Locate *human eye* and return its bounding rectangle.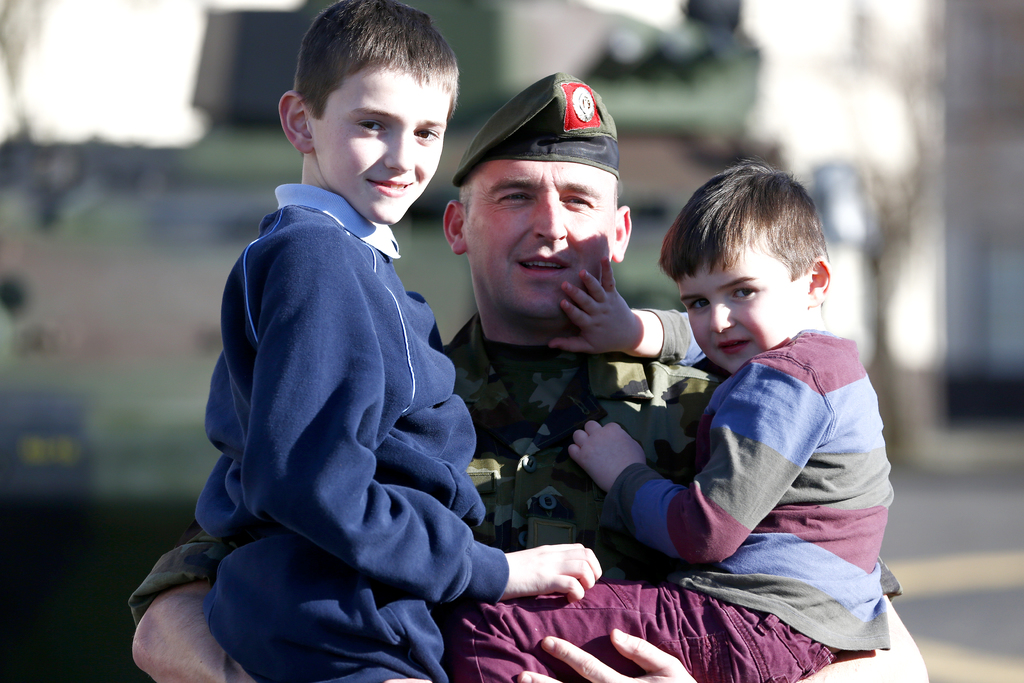
[left=687, top=297, right=710, bottom=314].
